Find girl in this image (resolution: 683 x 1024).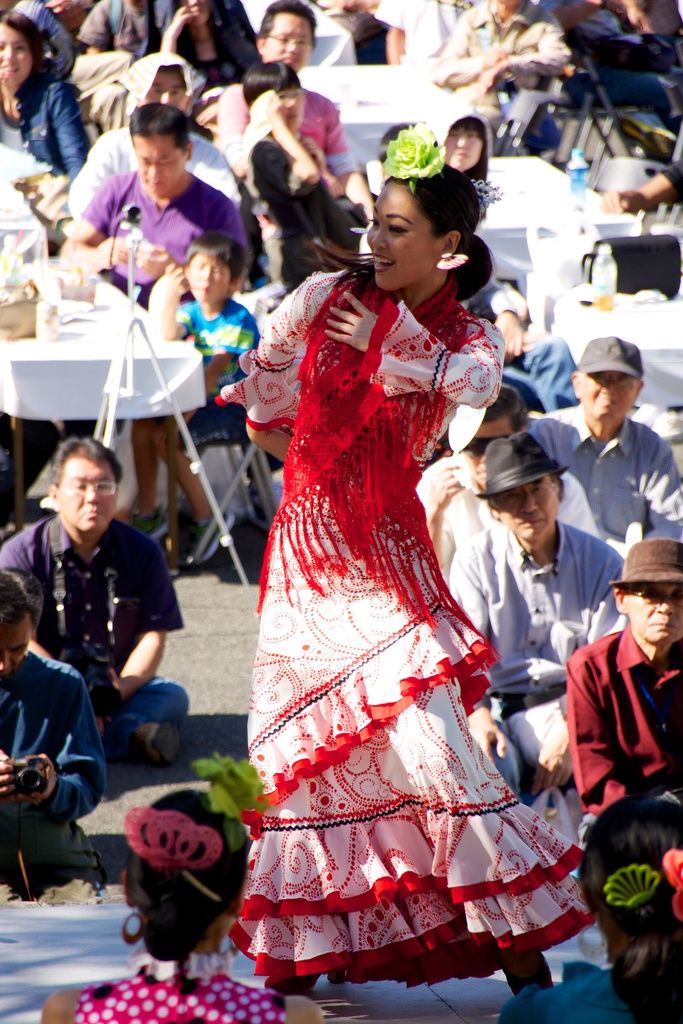
Rect(224, 116, 598, 1001).
